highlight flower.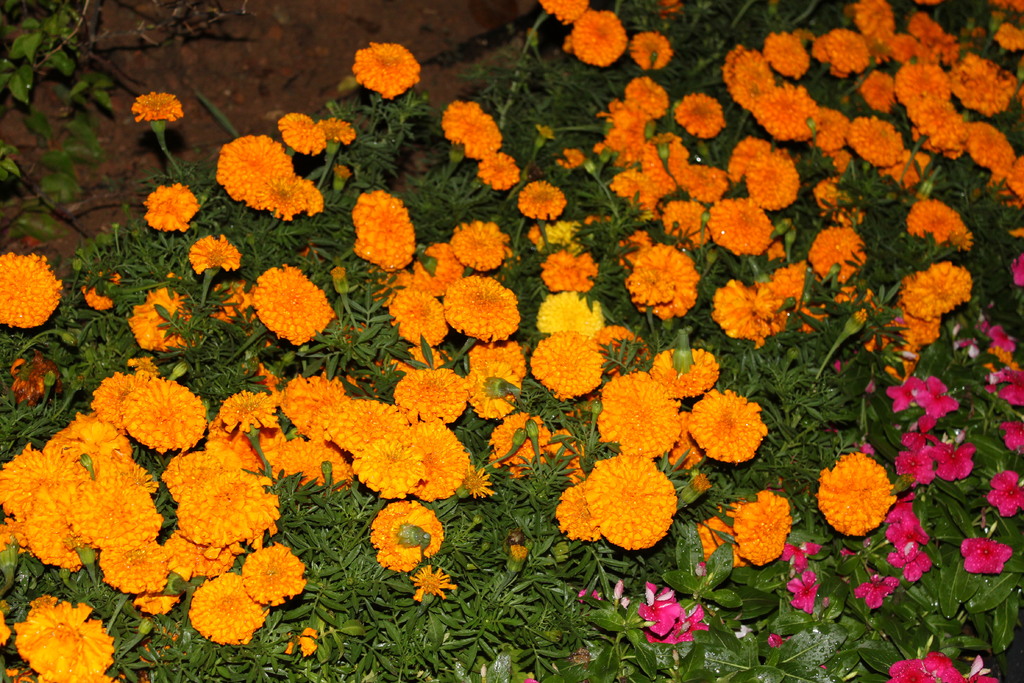
Highlighted region: box(213, 128, 300, 208).
